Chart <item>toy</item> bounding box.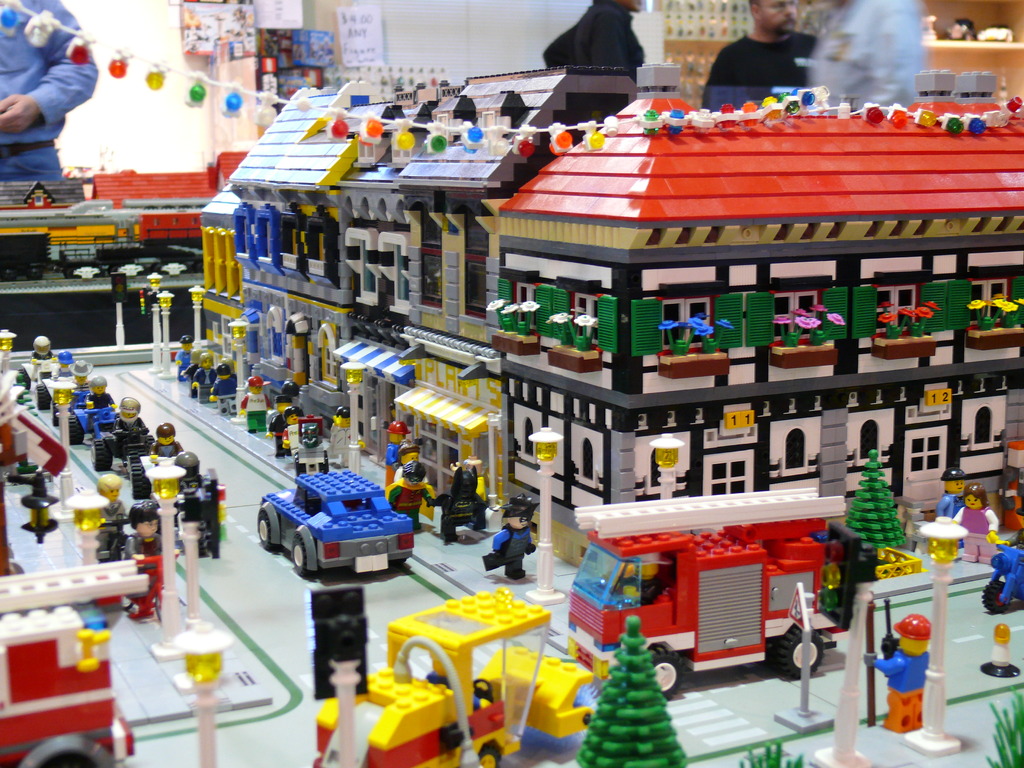
Charted: pyautogui.locateOnScreen(65, 383, 117, 440).
